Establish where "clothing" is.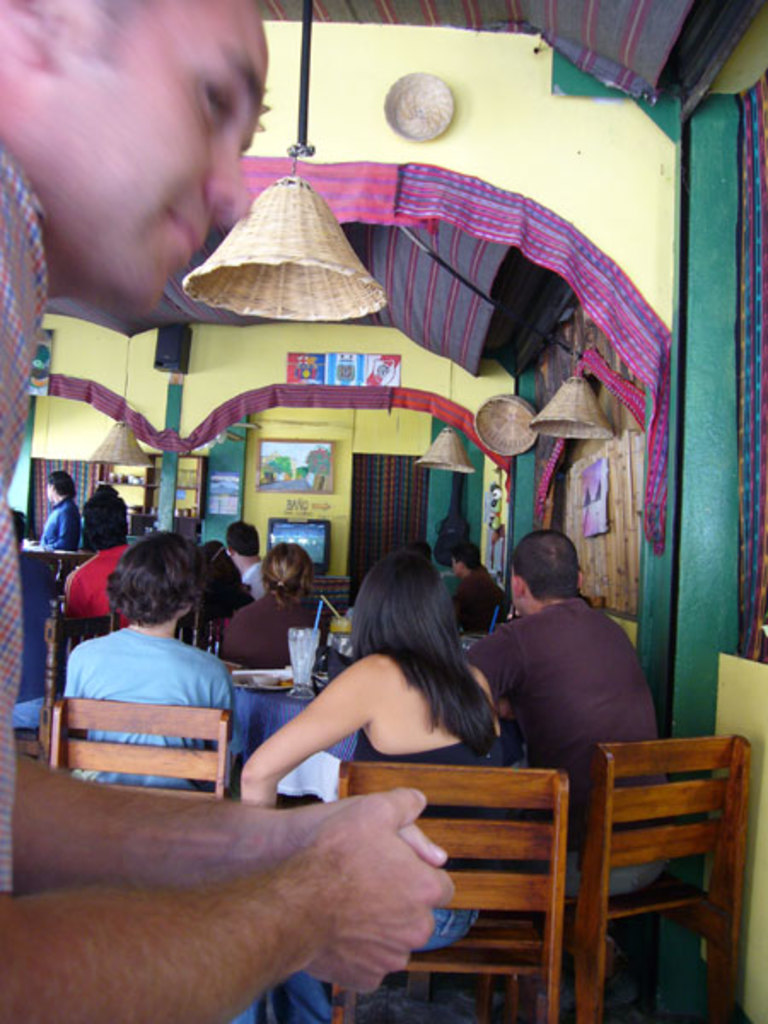
Established at Rect(451, 579, 509, 638).
